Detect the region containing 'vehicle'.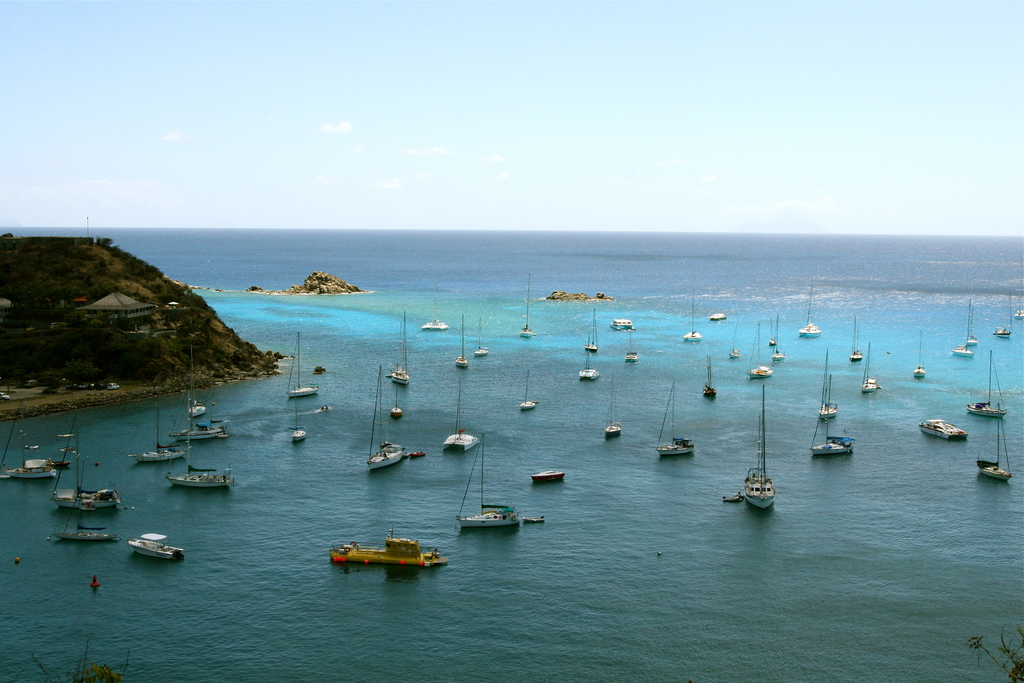
<region>367, 365, 405, 471</region>.
